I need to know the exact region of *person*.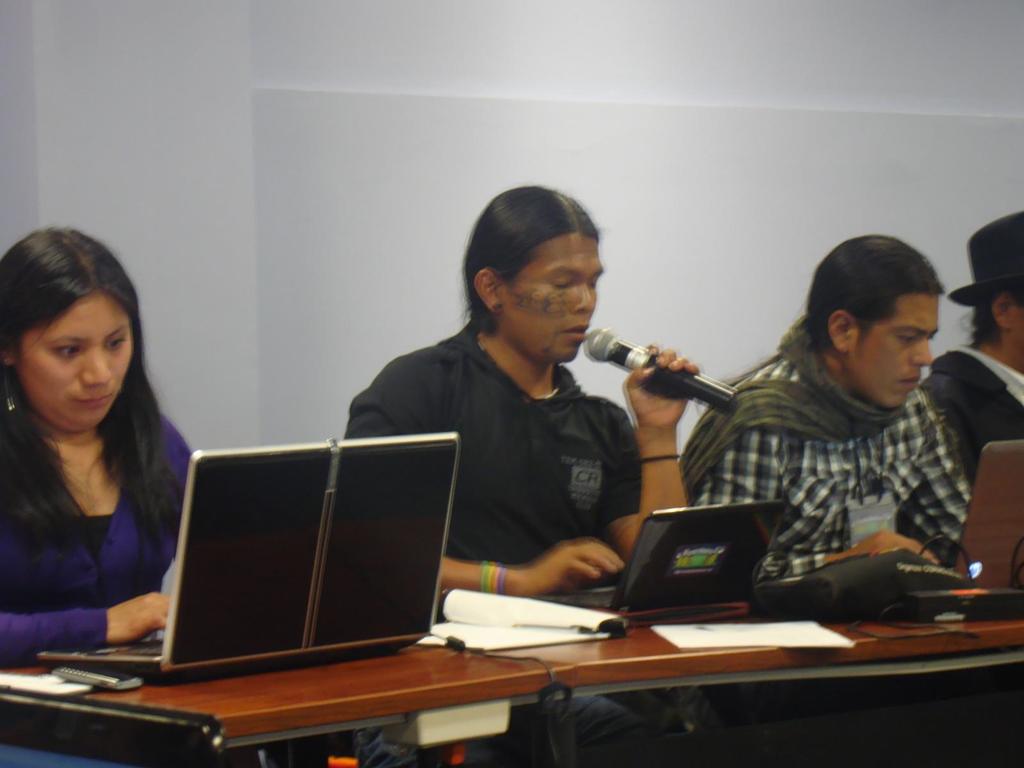
Region: box(340, 183, 698, 767).
